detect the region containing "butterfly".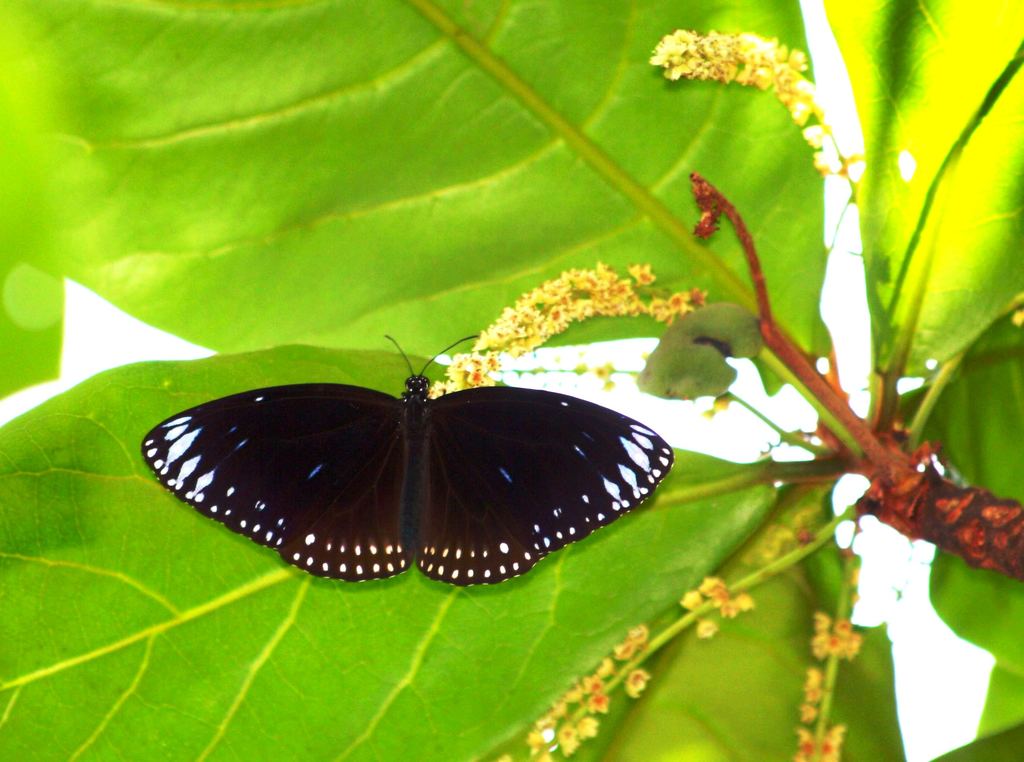
[142,335,673,586].
